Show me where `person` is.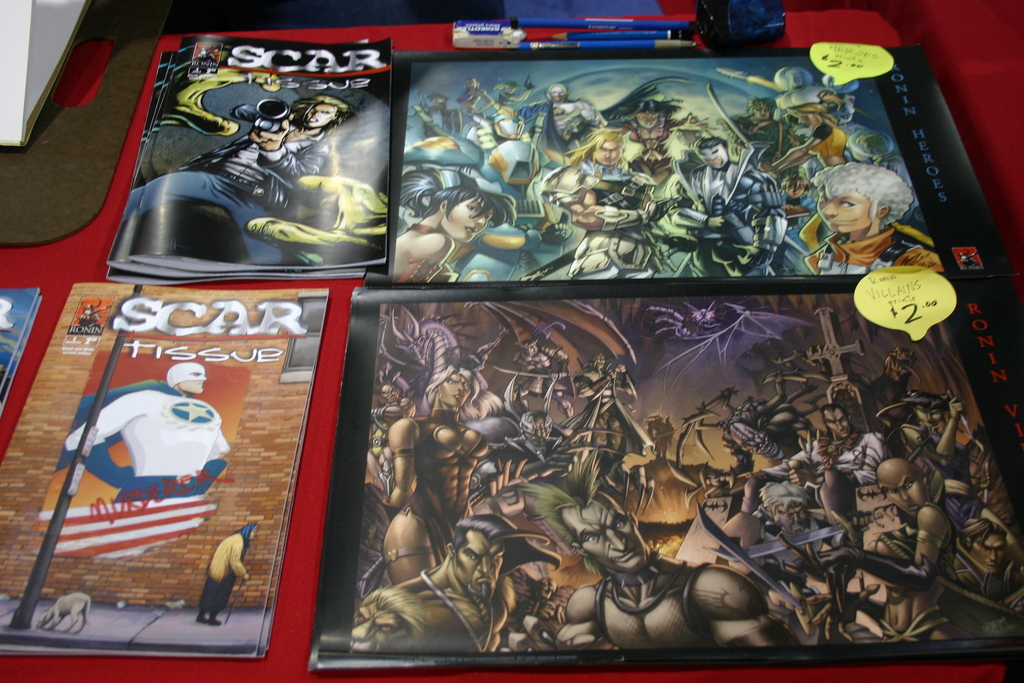
`person` is at box=[64, 354, 228, 510].
